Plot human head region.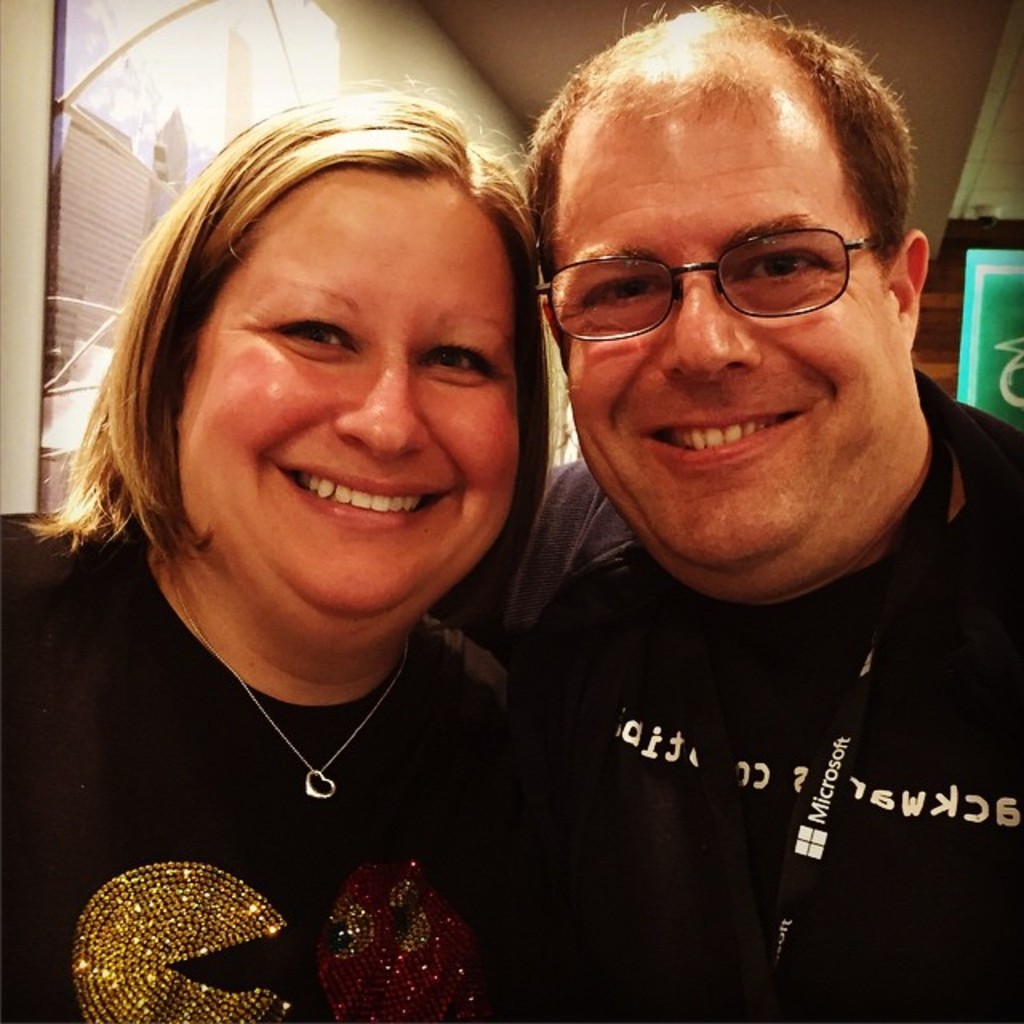
Plotted at x1=526, y1=11, x2=930, y2=586.
